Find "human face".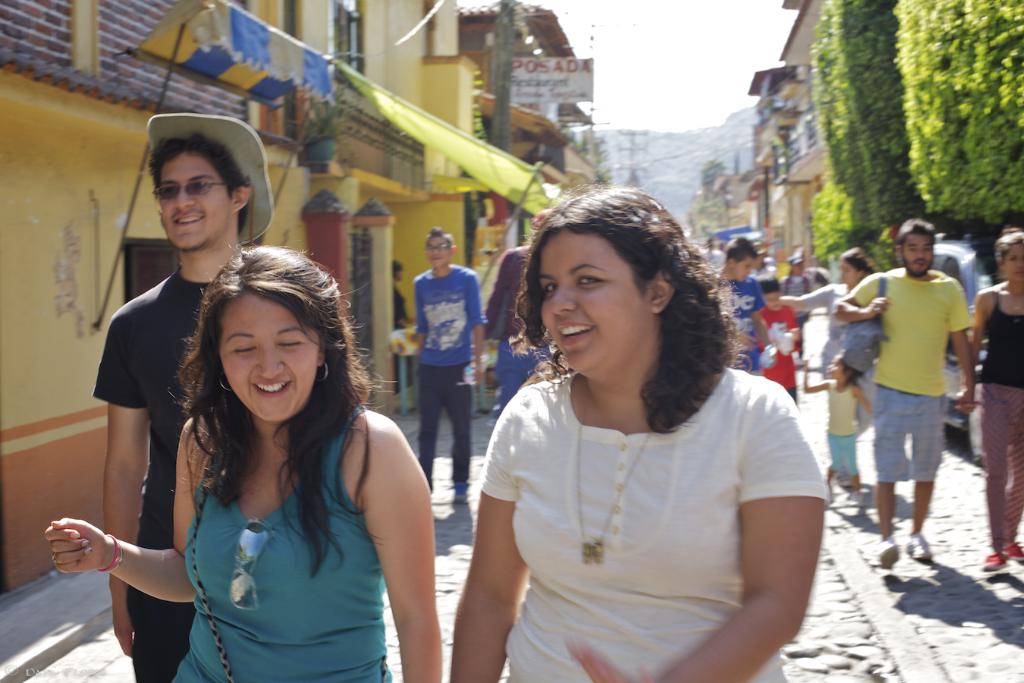
detection(765, 294, 786, 315).
